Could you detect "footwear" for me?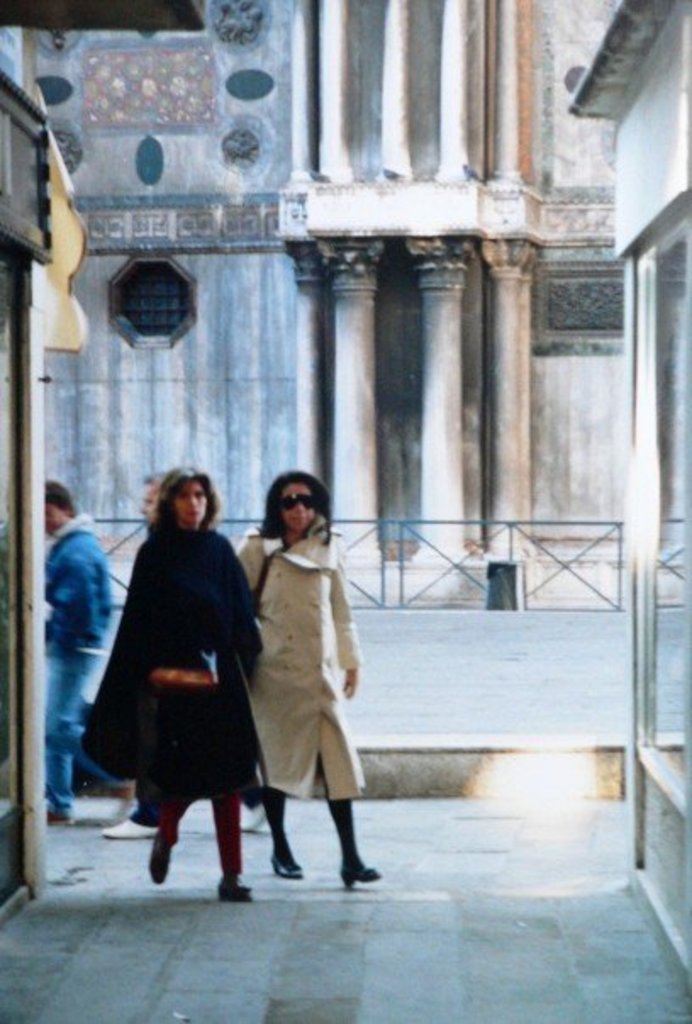
Detection result: [268,849,305,882].
